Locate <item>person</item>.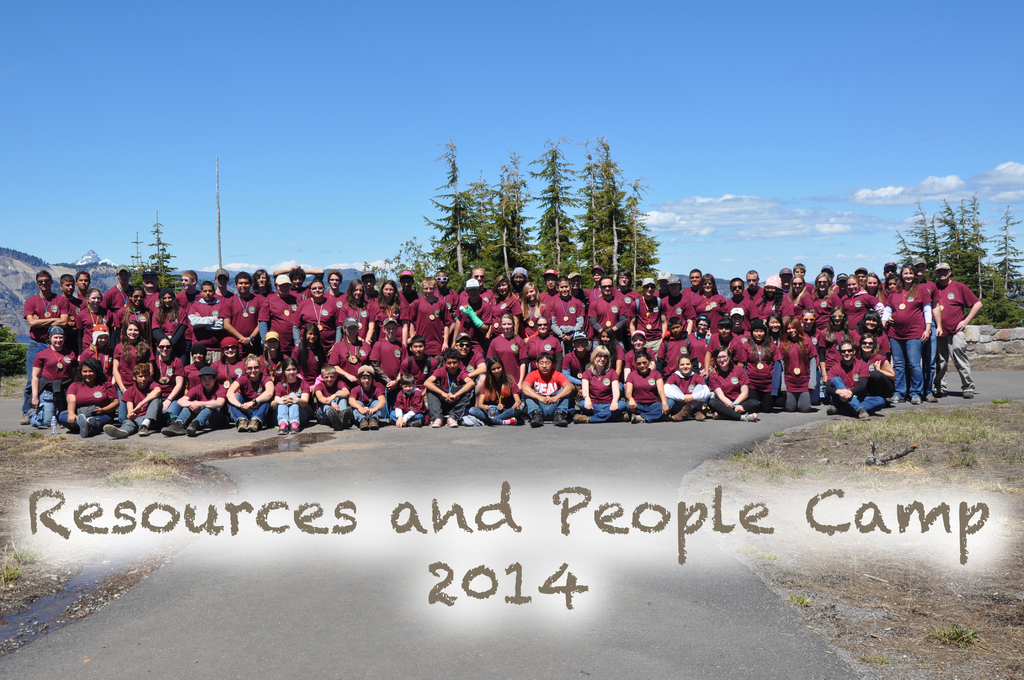
Bounding box: (x1=572, y1=344, x2=627, y2=422).
